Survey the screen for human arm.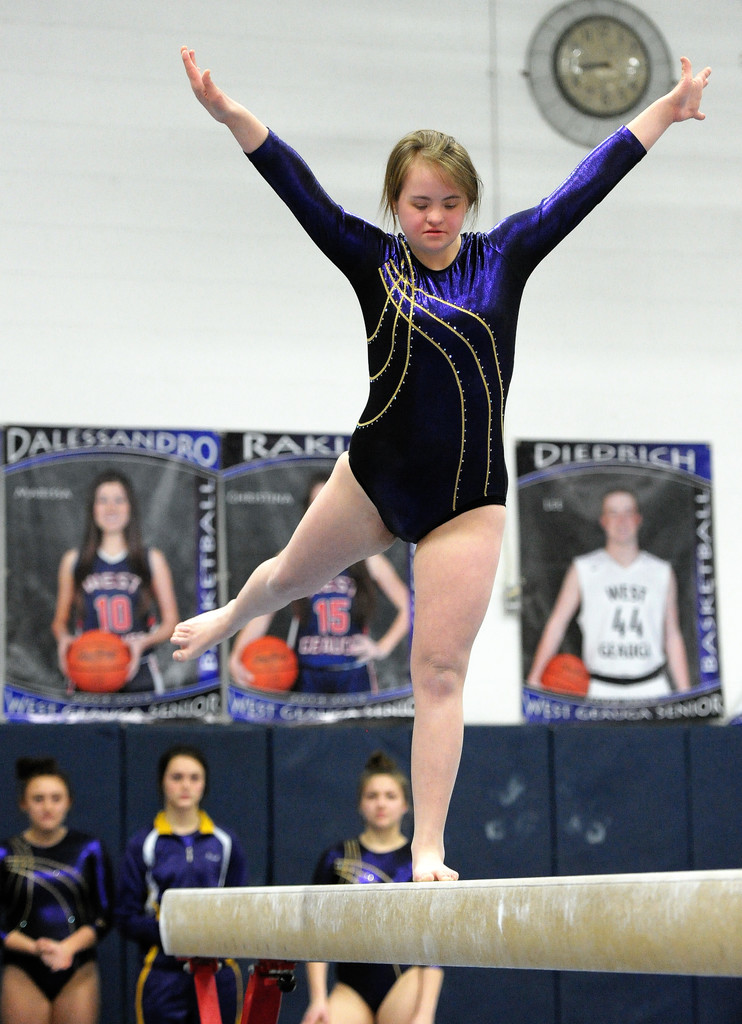
Survey found: (33,847,105,975).
